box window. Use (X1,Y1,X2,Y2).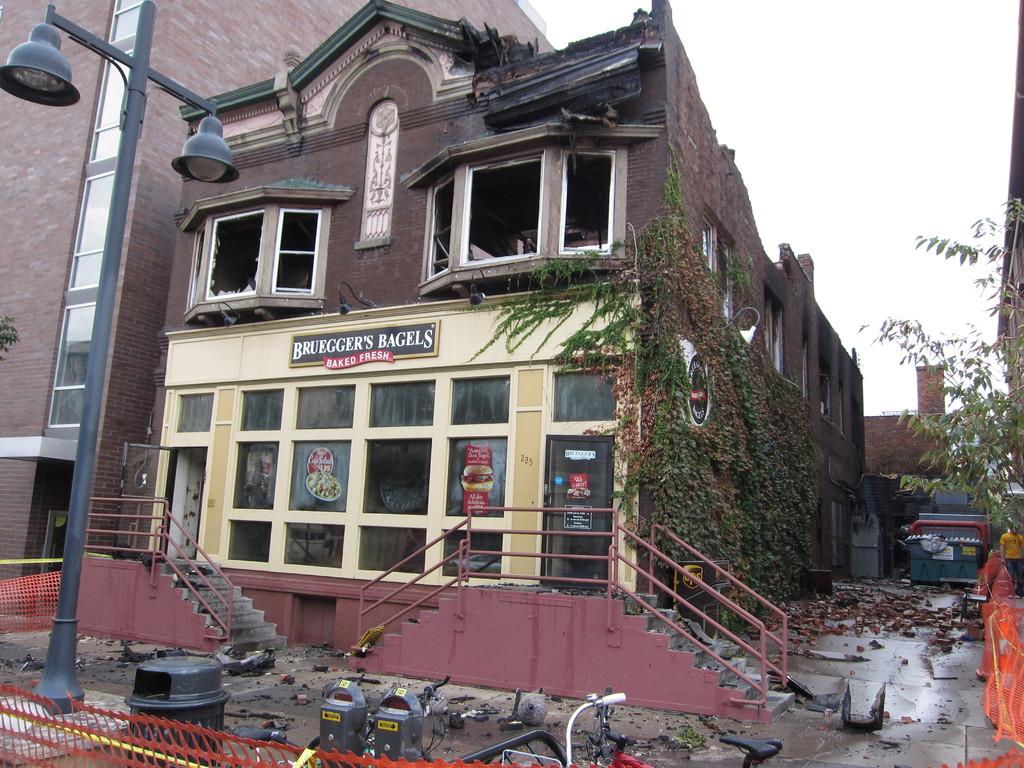
(392,109,645,284).
